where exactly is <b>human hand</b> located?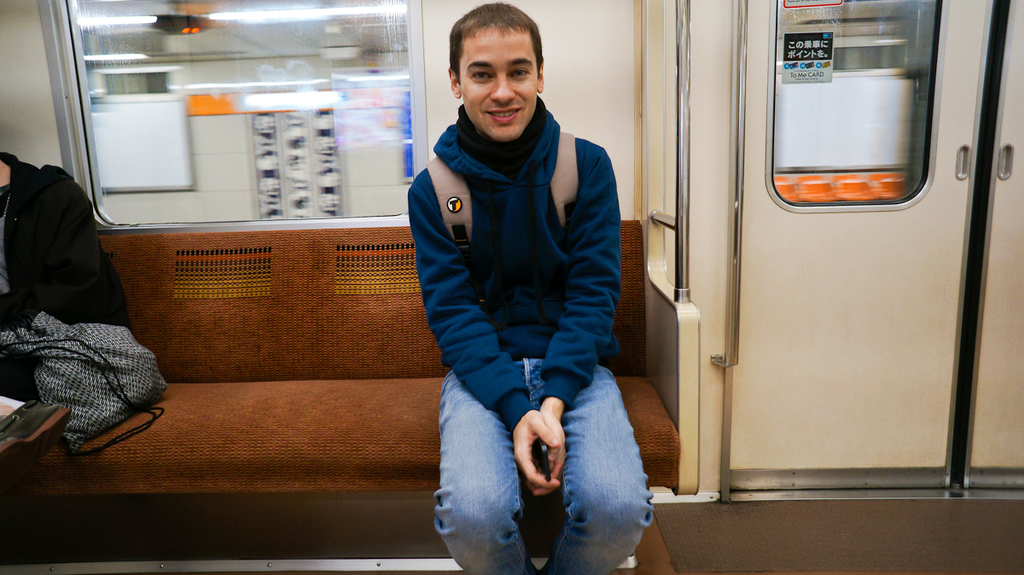
Its bounding box is <region>521, 406, 571, 495</region>.
